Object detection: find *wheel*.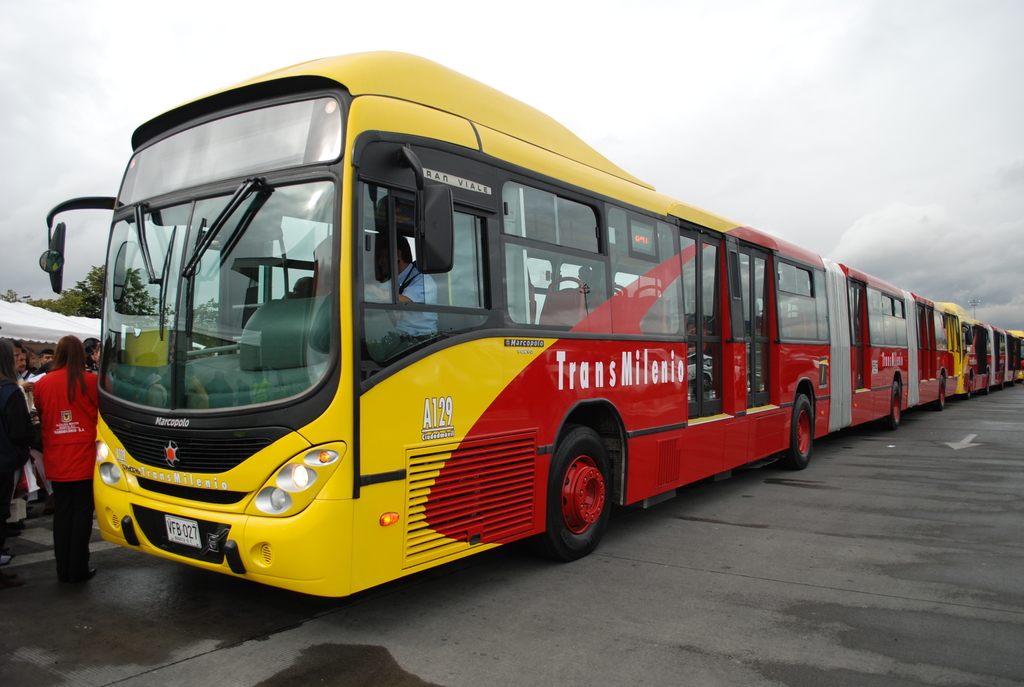
<box>938,377,945,409</box>.
